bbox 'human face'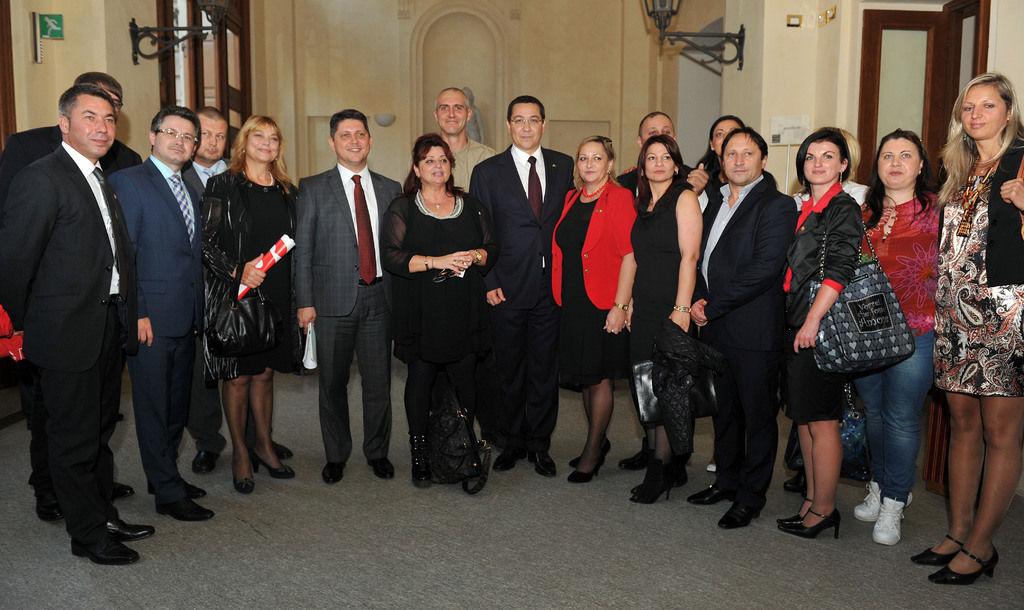
[711, 117, 741, 156]
